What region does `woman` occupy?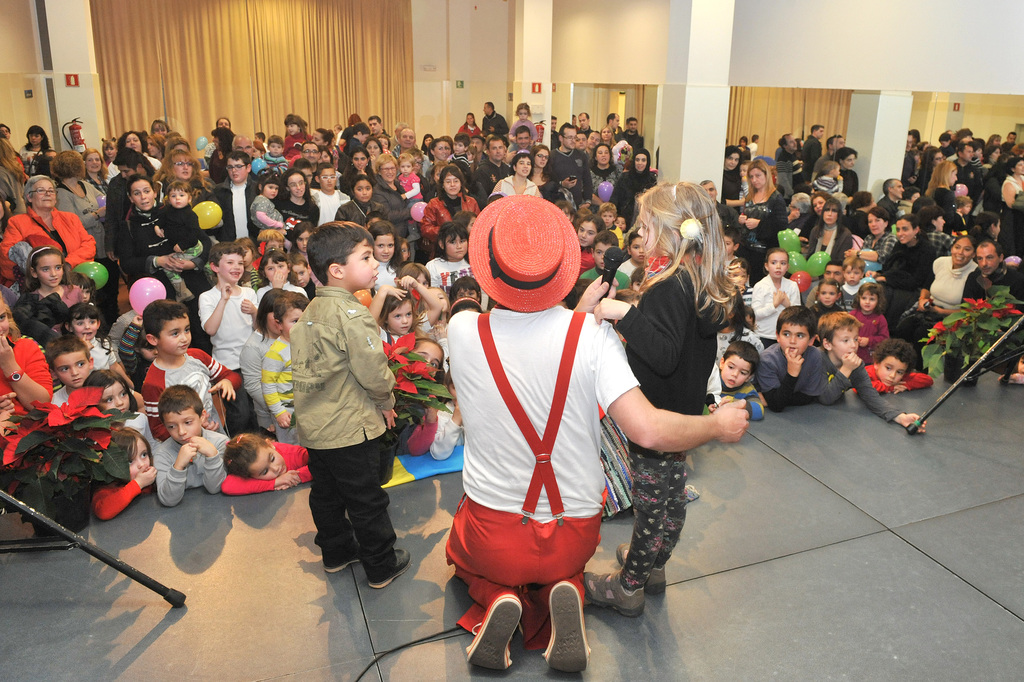
{"left": 1011, "top": 144, "right": 1023, "bottom": 160}.
